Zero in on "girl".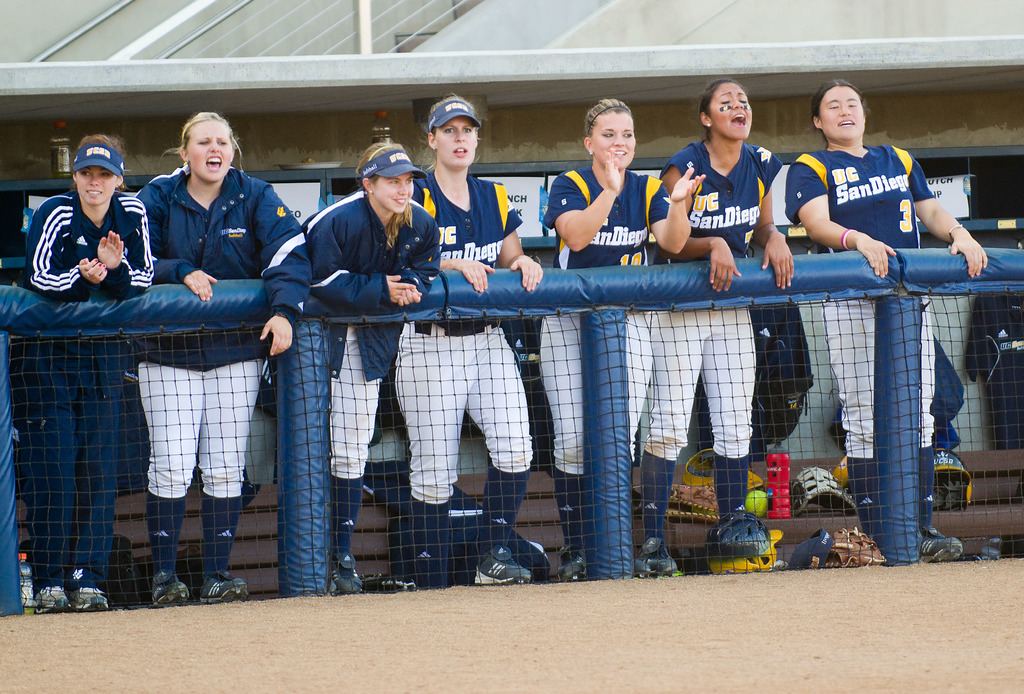
Zeroed in: <region>785, 80, 988, 569</region>.
